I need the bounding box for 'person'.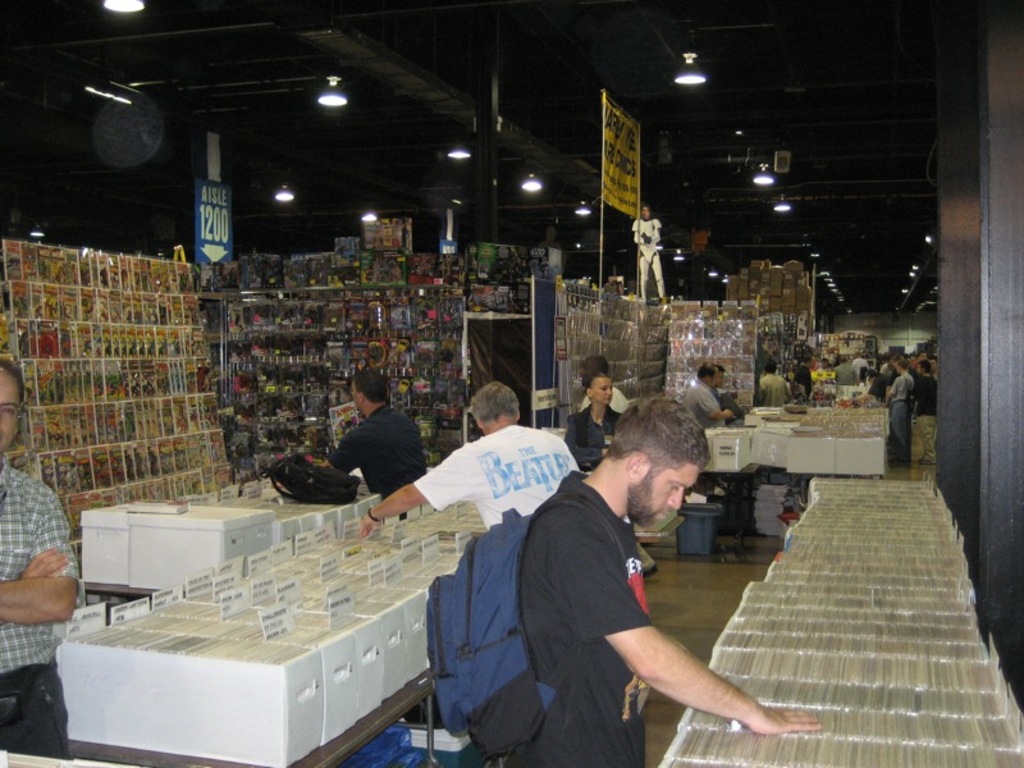
Here it is: [358,381,582,535].
